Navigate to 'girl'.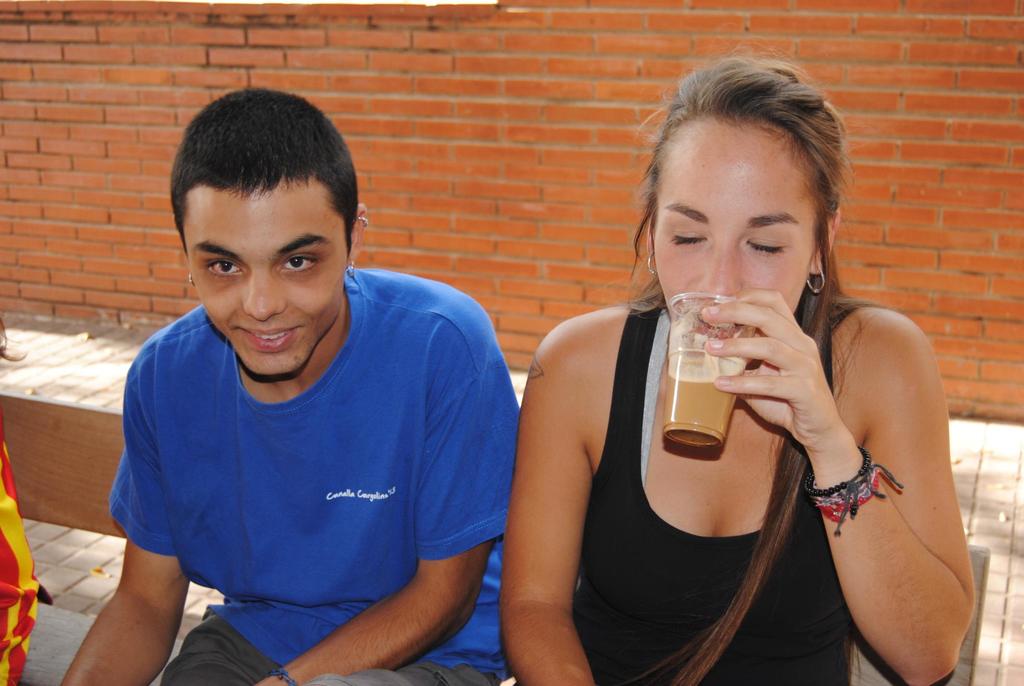
Navigation target: 498/41/977/685.
